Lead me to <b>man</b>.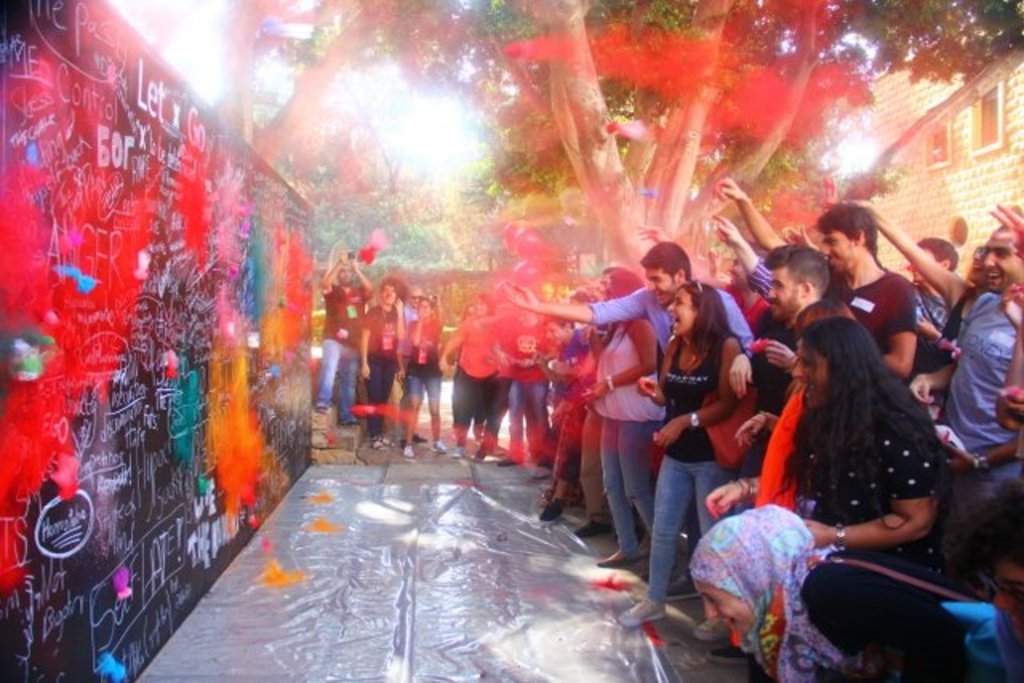
Lead to {"x1": 318, "y1": 251, "x2": 376, "y2": 425}.
